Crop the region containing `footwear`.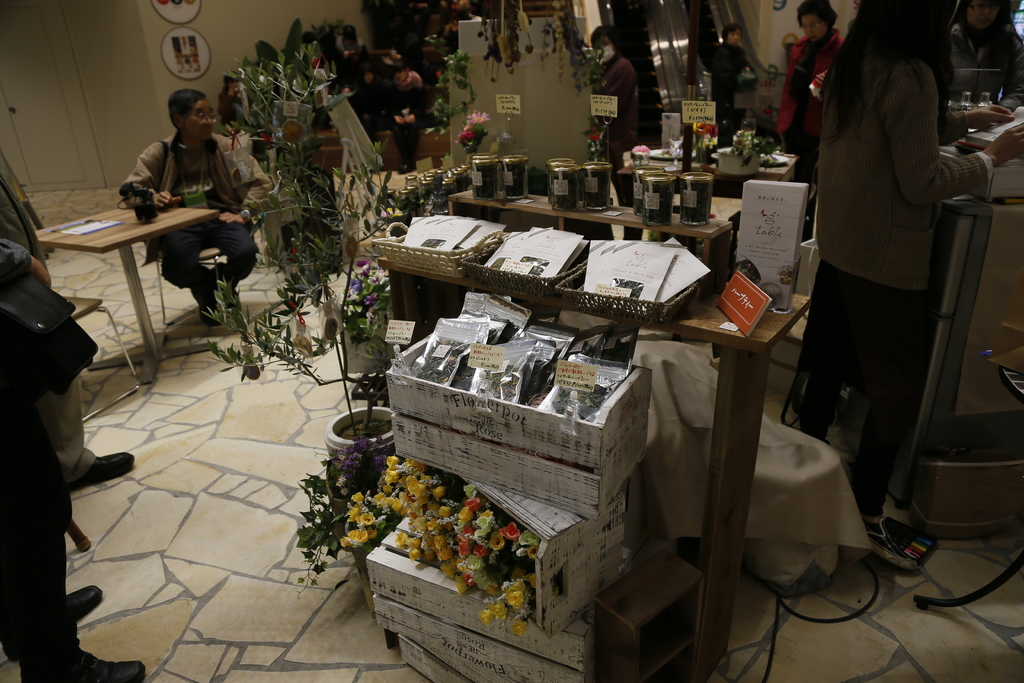
Crop region: (left=851, top=528, right=929, bottom=575).
